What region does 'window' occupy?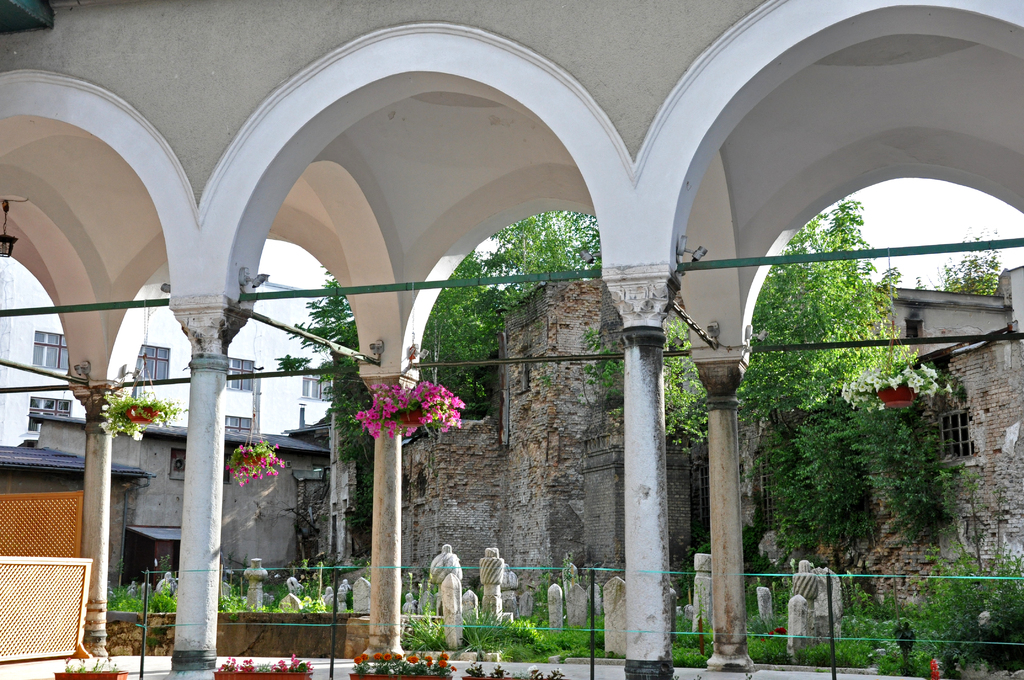
136,344,169,380.
